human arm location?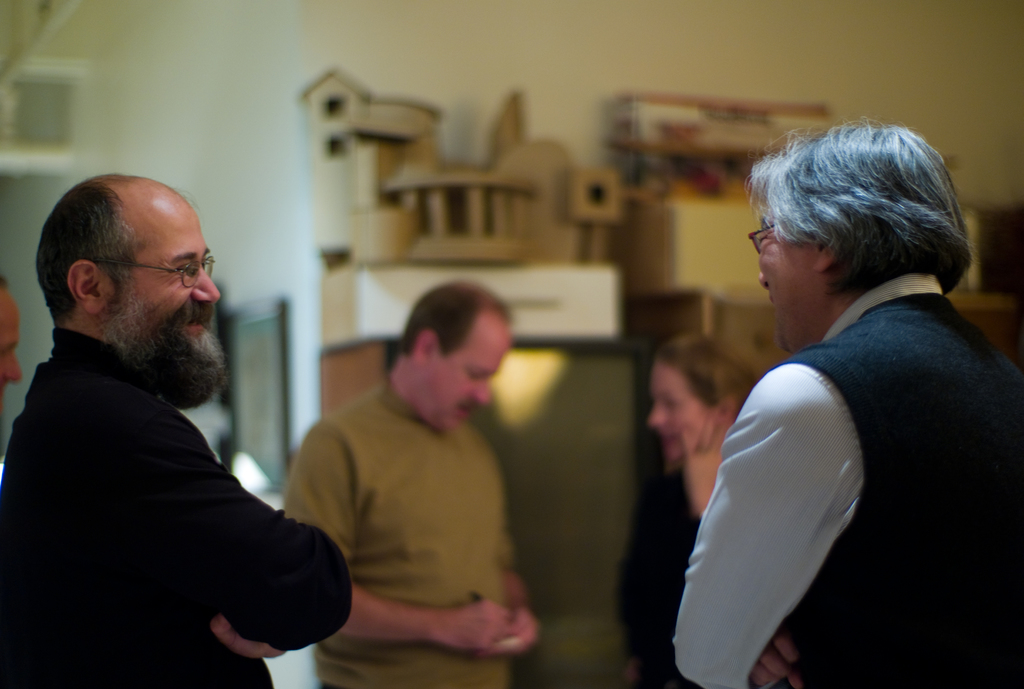
detection(101, 392, 371, 658)
